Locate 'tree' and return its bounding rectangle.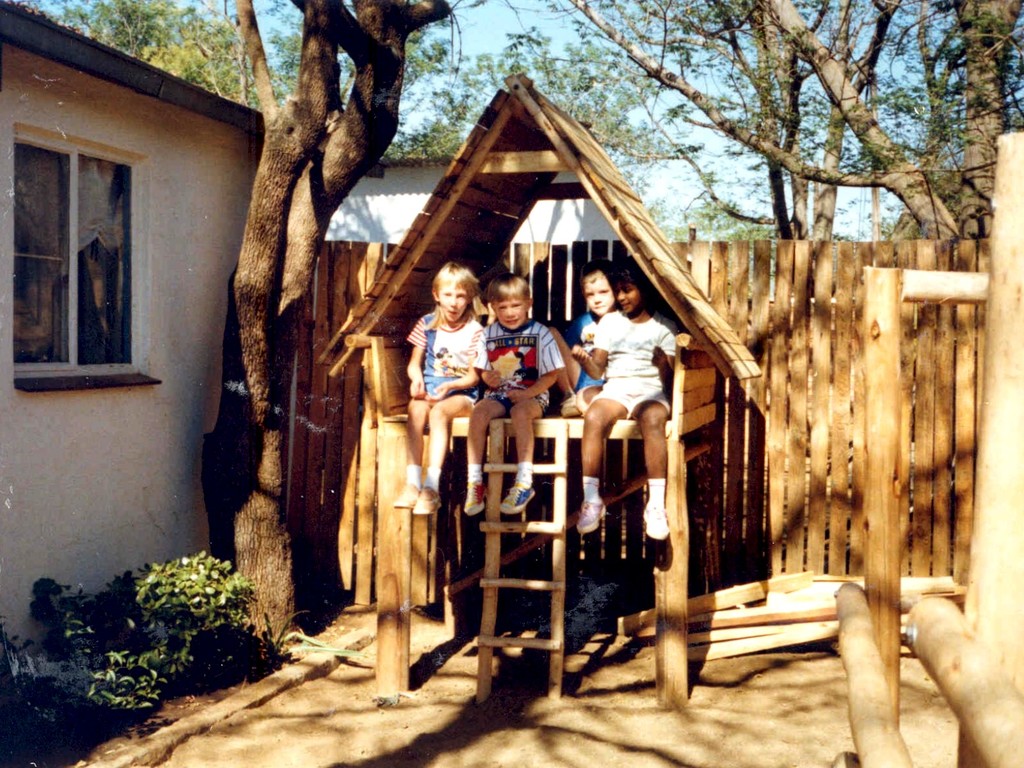
left=152, top=6, right=407, bottom=593.
